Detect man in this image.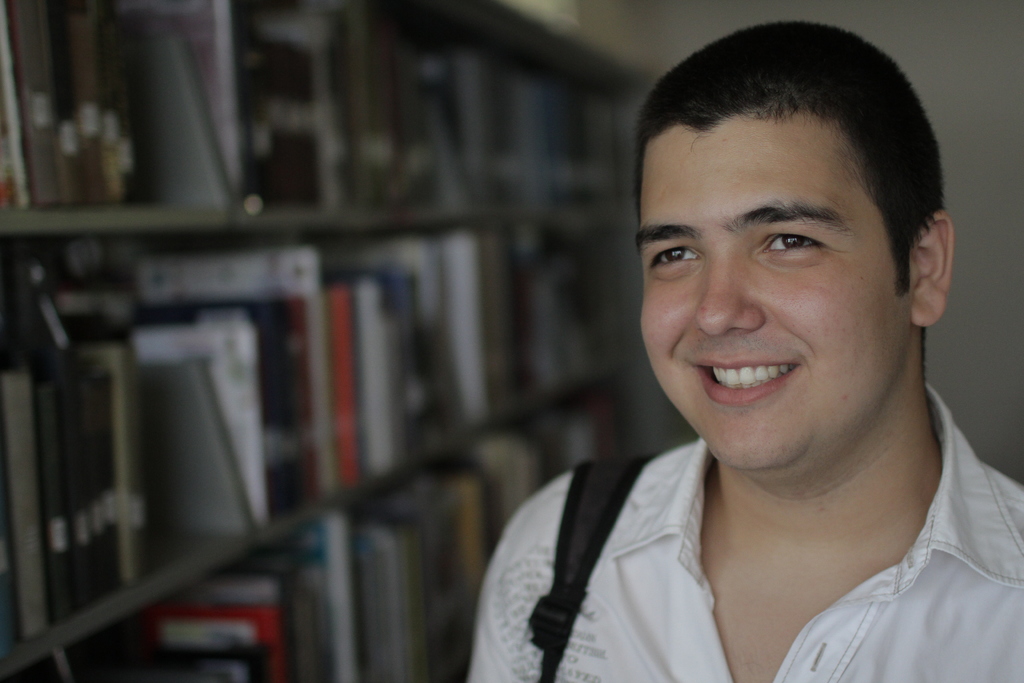
Detection: bbox=(378, 42, 1023, 682).
